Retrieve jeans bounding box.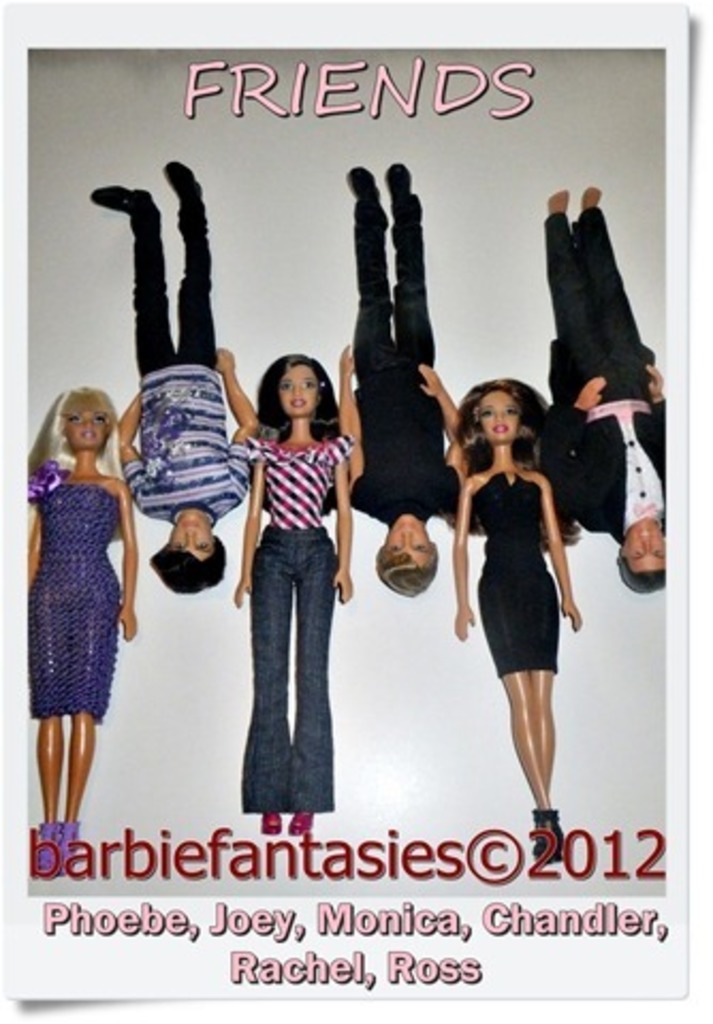
Bounding box: 132,186,224,373.
